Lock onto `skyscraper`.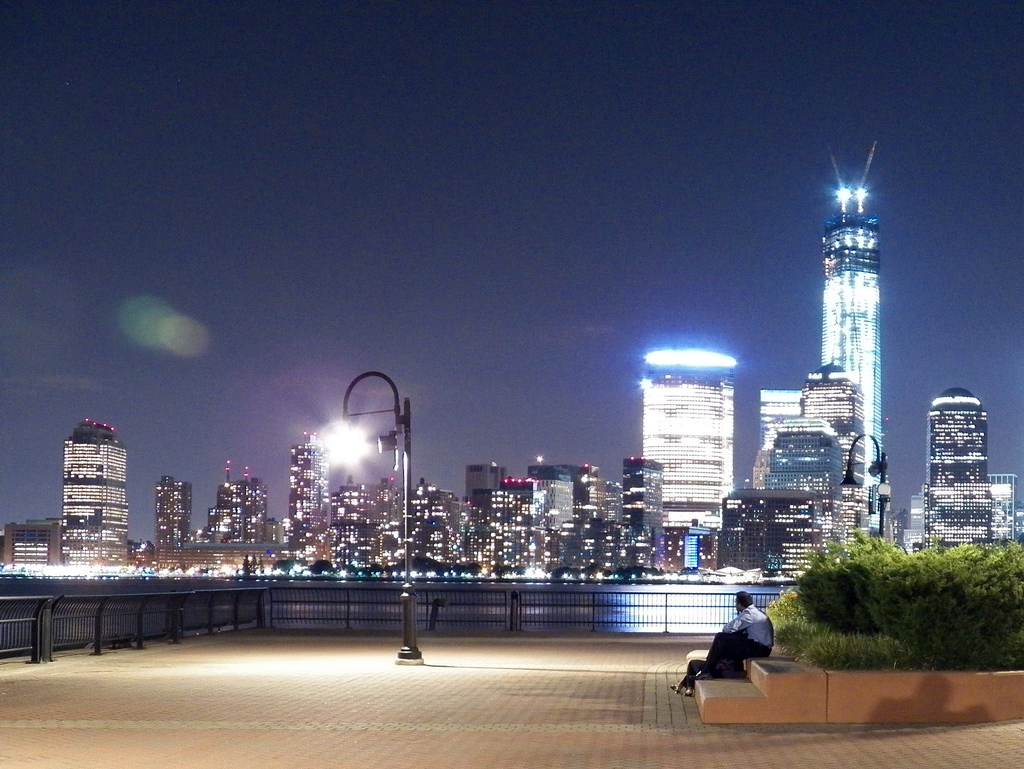
Locked: (287, 432, 335, 559).
